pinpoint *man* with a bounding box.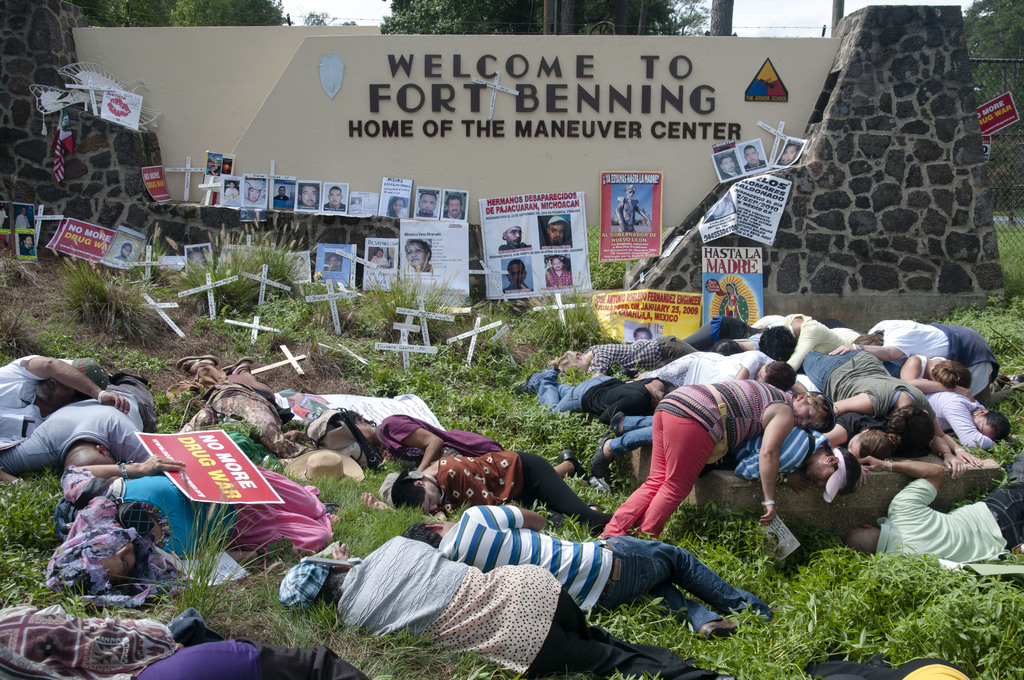
x1=298 y1=184 x2=319 y2=207.
